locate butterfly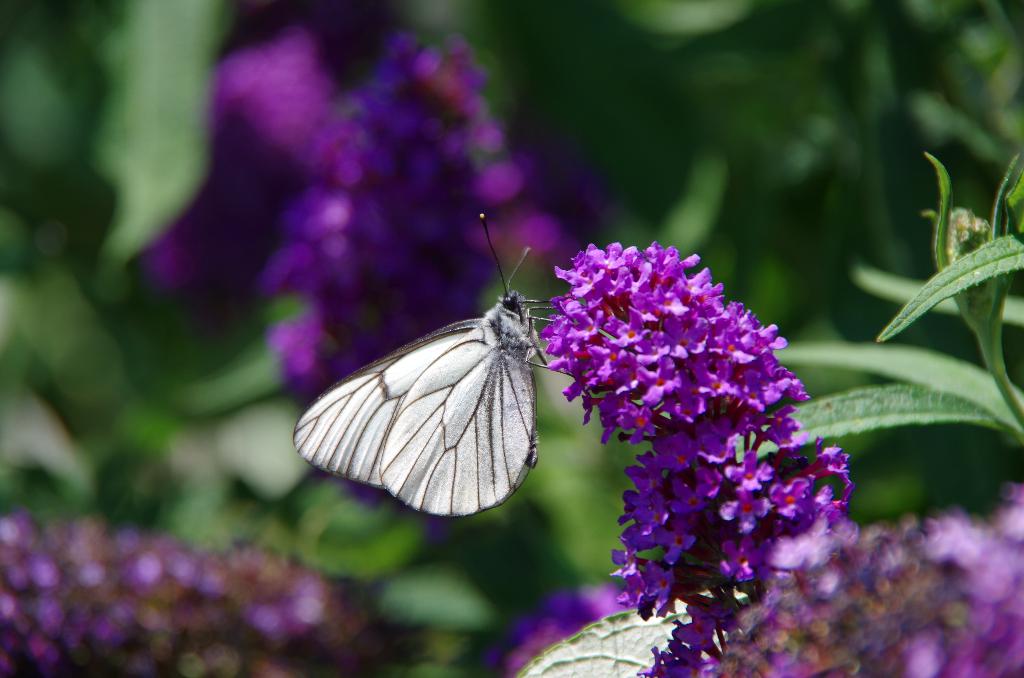
293, 207, 583, 529
